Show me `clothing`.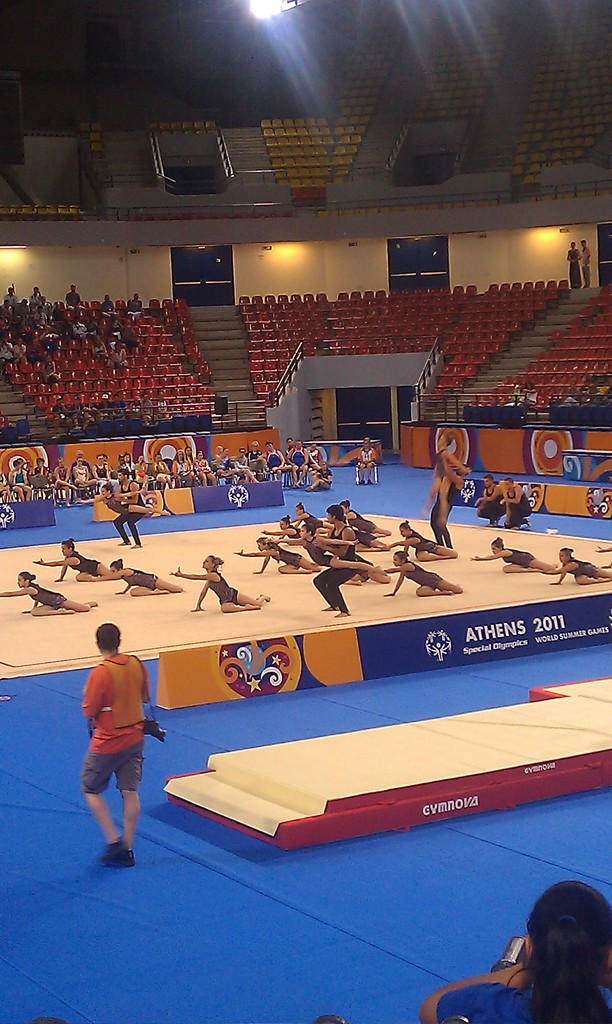
`clothing` is here: l=402, t=559, r=444, b=589.
